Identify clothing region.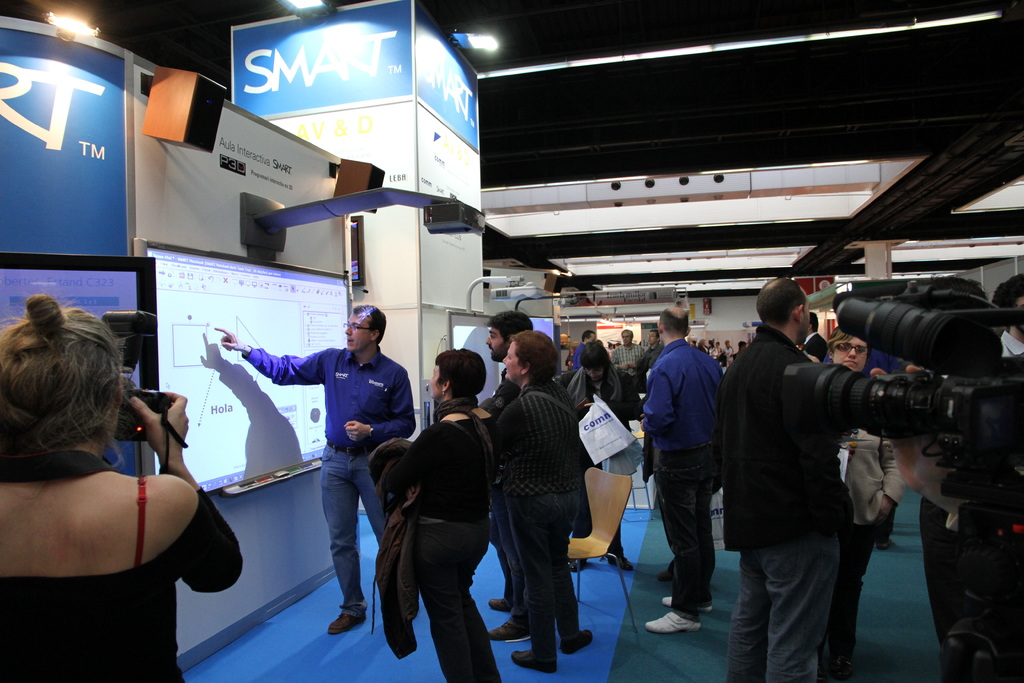
Region: (554,329,618,407).
